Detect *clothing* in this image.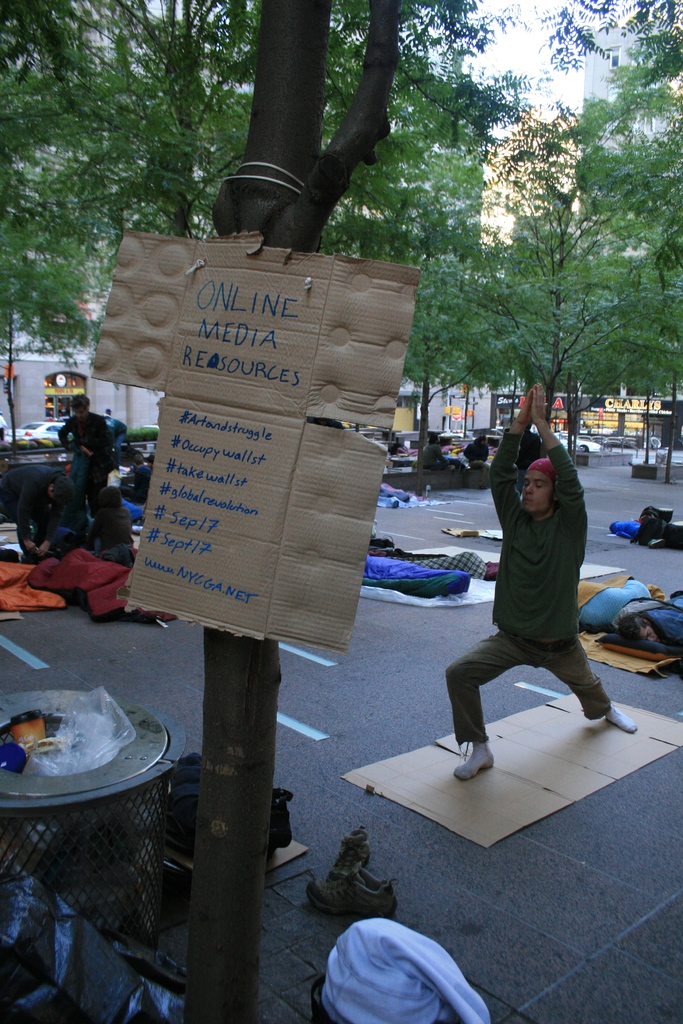
Detection: bbox(17, 463, 88, 562).
